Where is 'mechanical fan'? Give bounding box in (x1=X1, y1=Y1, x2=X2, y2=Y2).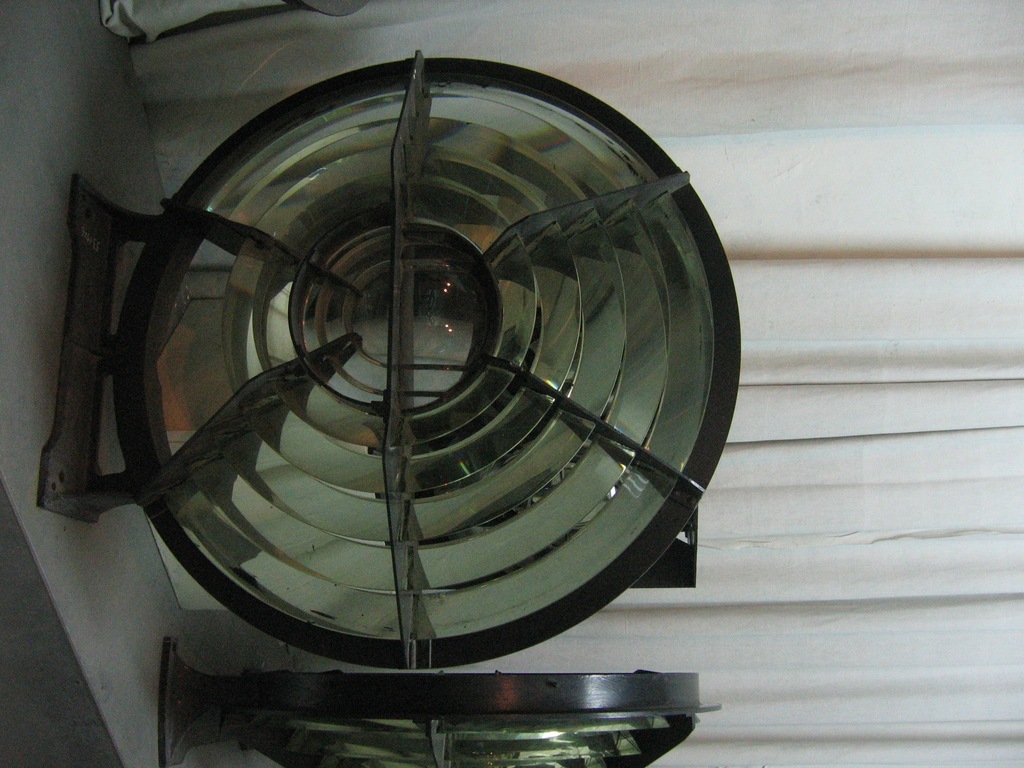
(x1=39, y1=47, x2=744, y2=669).
